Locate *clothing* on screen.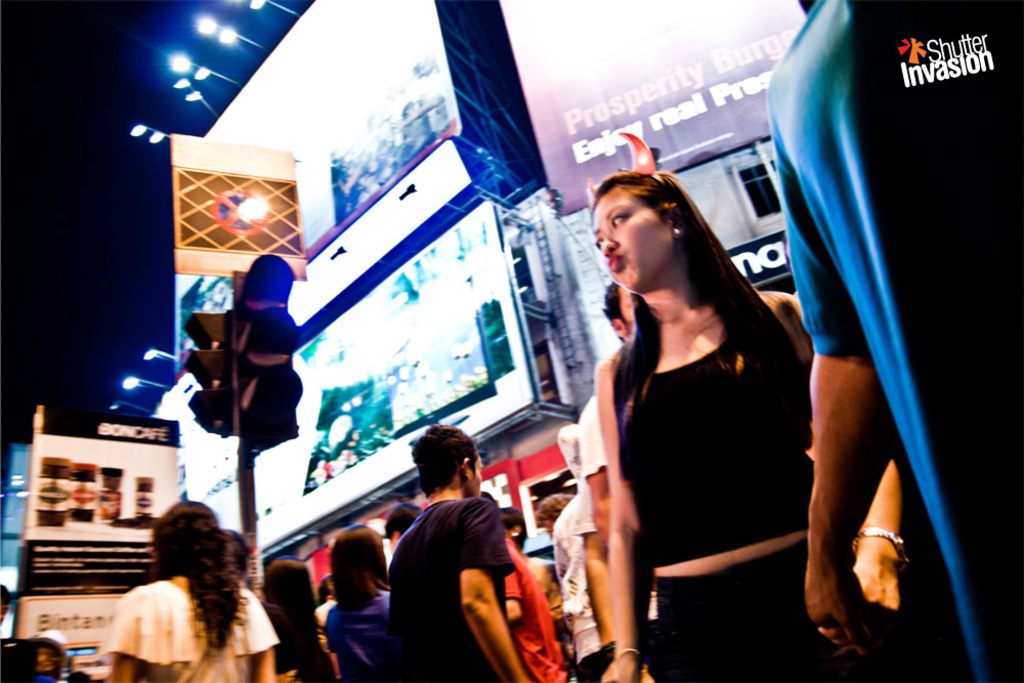
On screen at pyautogui.locateOnScreen(393, 496, 508, 682).
